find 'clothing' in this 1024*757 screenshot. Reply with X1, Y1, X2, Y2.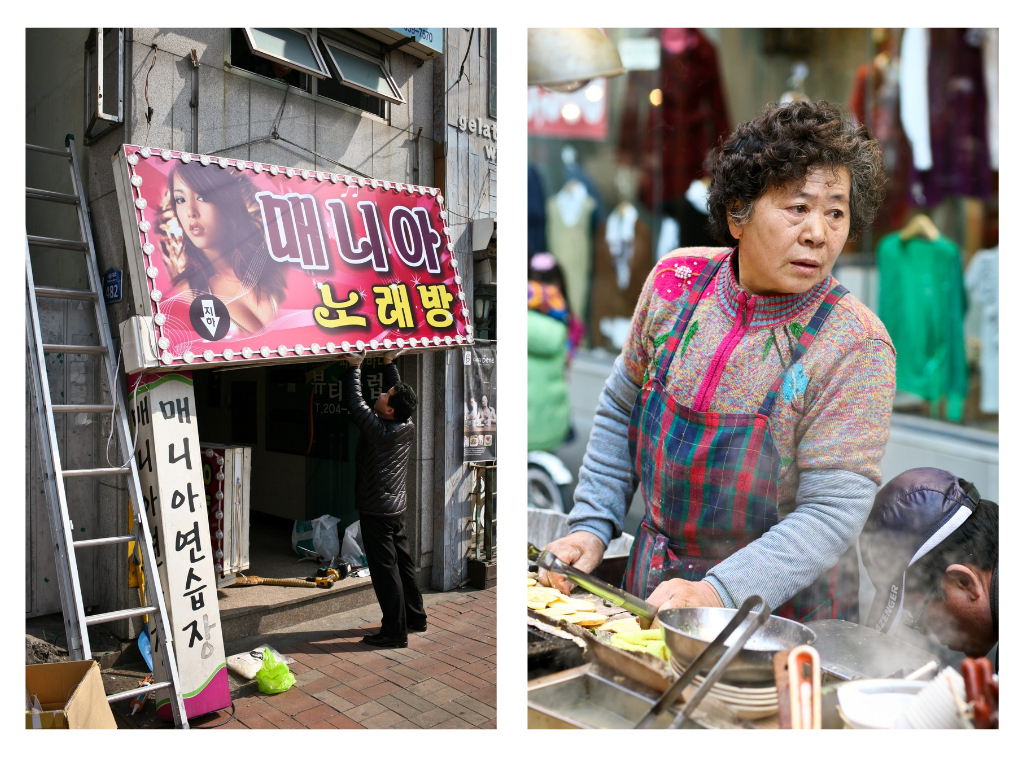
352, 366, 428, 639.
